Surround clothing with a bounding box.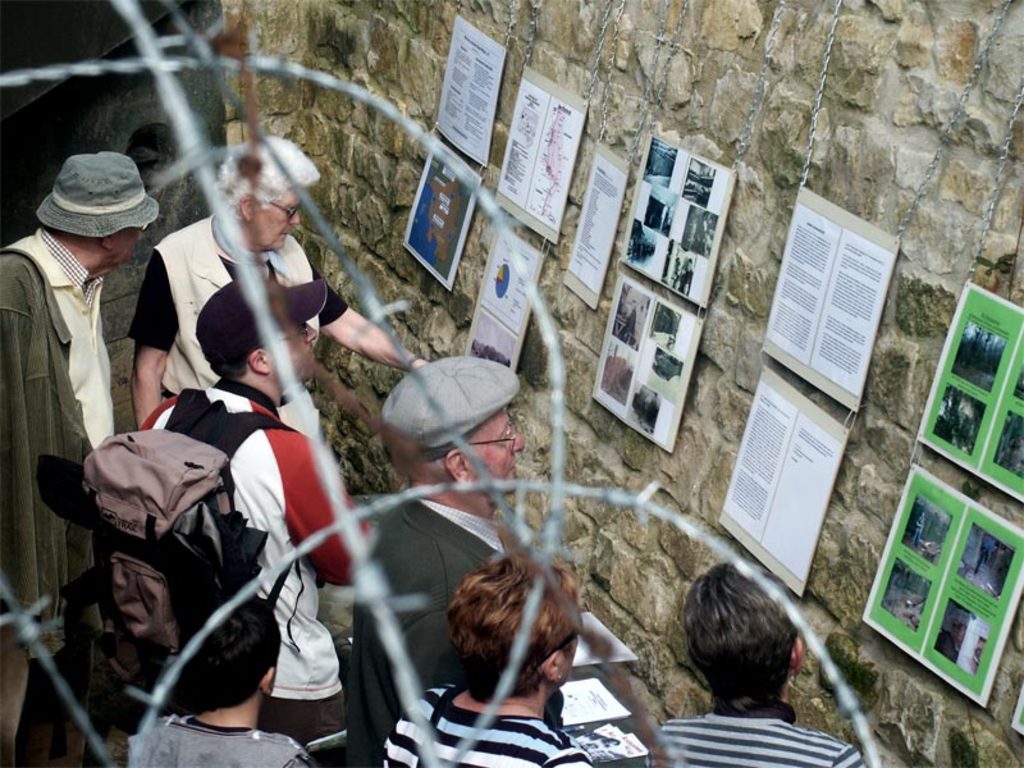
crop(347, 494, 509, 767).
